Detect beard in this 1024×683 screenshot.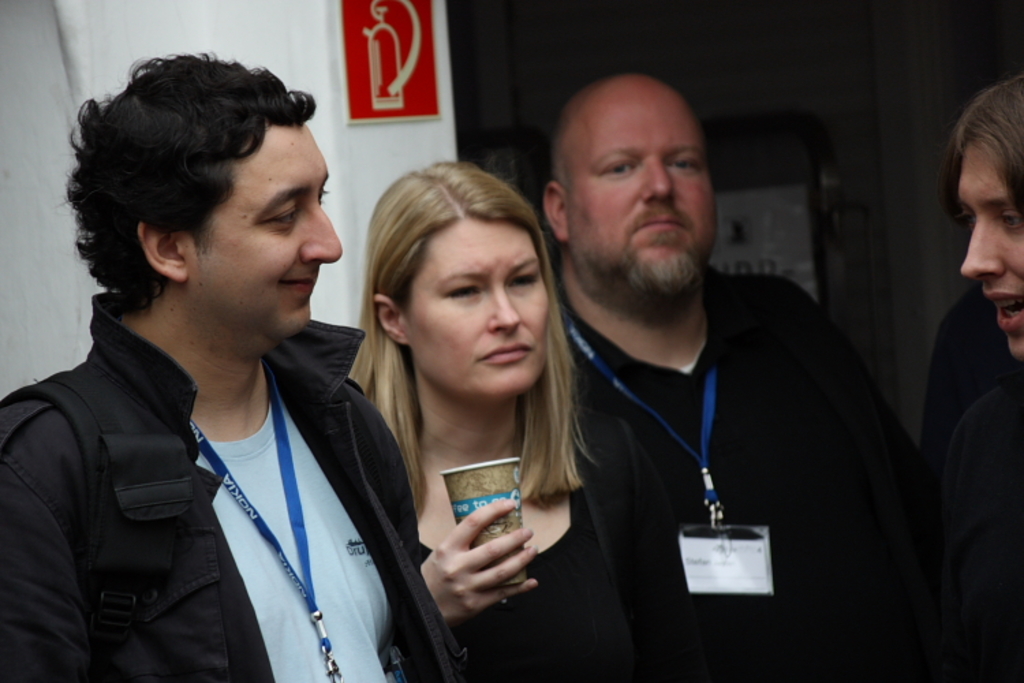
Detection: Rect(569, 242, 702, 302).
